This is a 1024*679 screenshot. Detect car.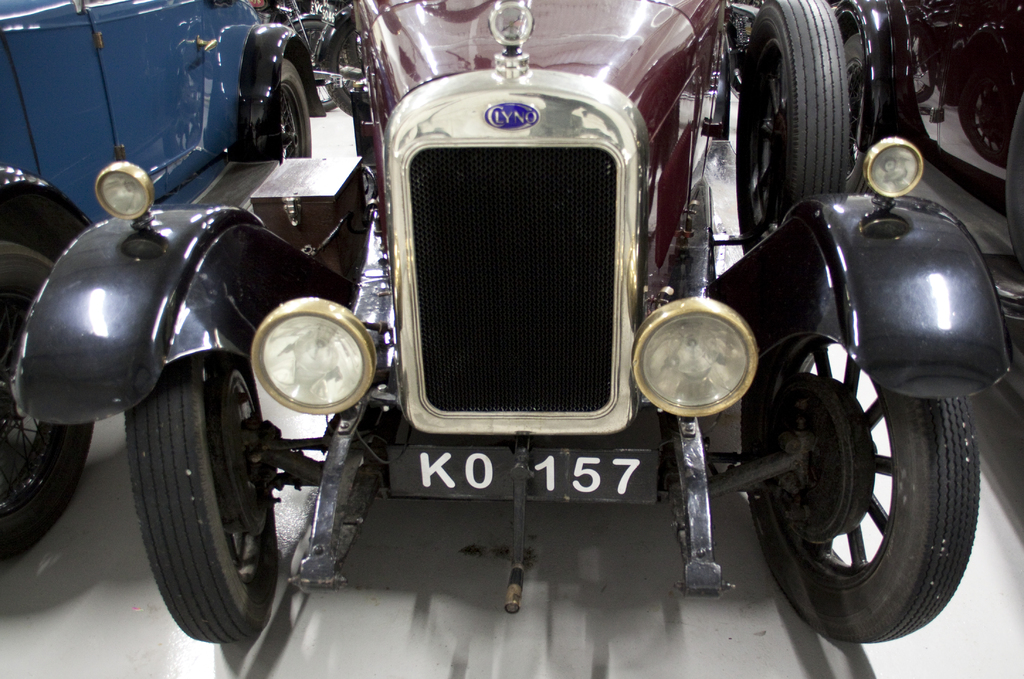
BBox(8, 0, 1009, 645).
